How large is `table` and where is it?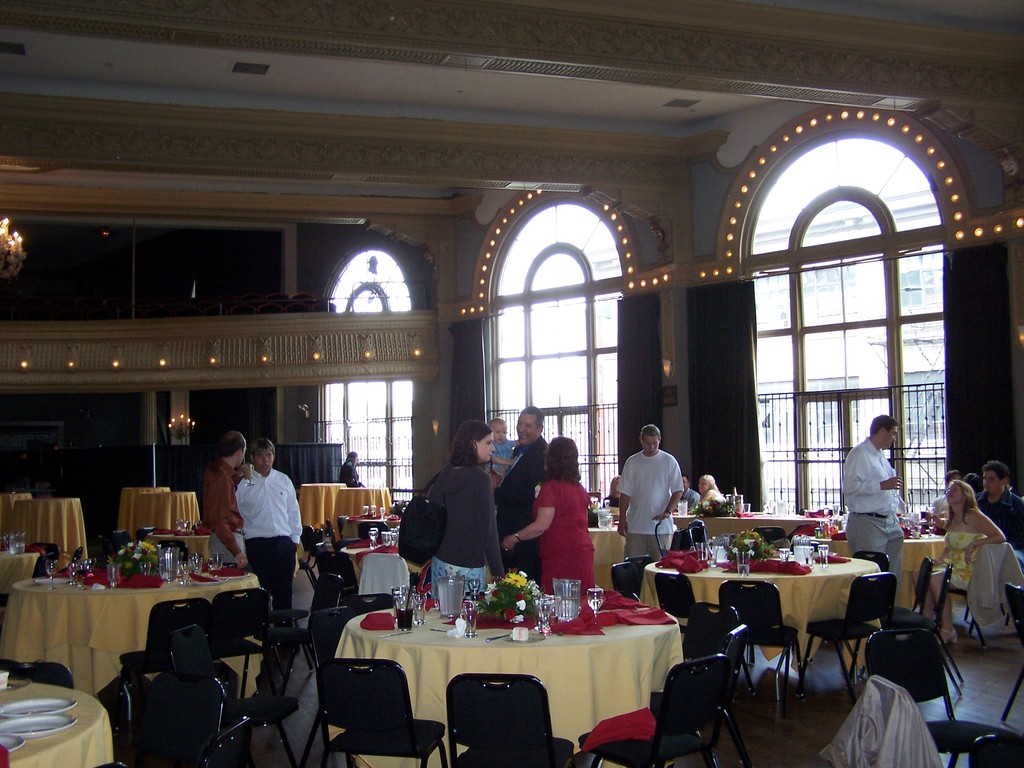
Bounding box: (6,490,96,563).
